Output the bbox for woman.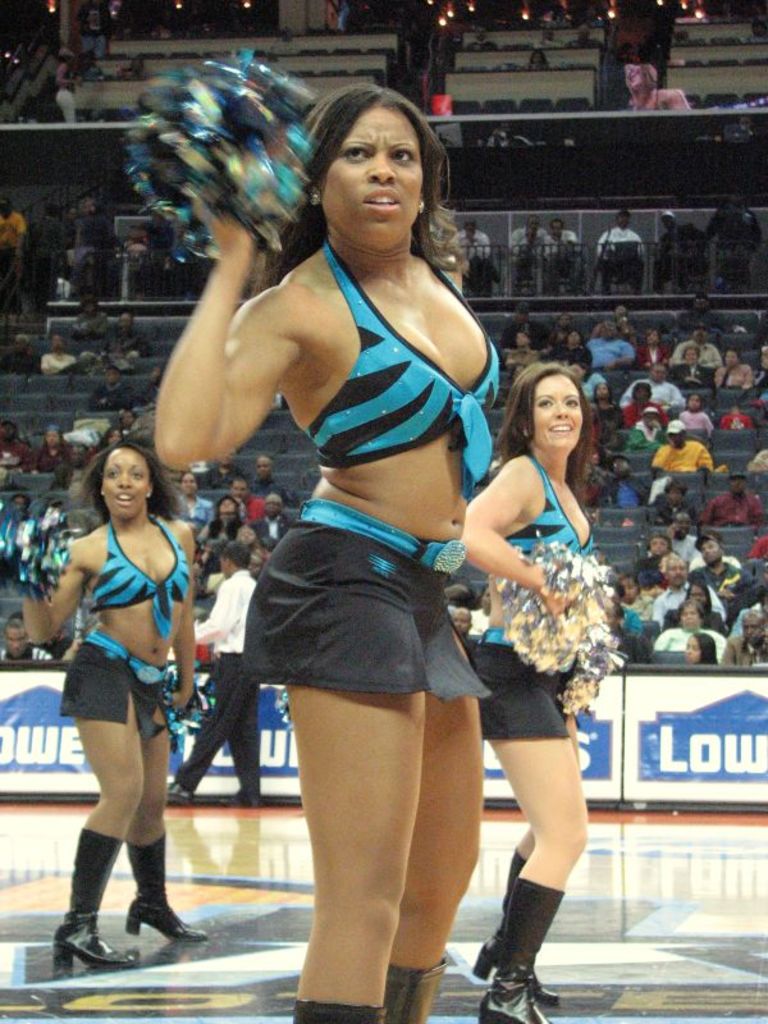
[15, 434, 212, 970].
